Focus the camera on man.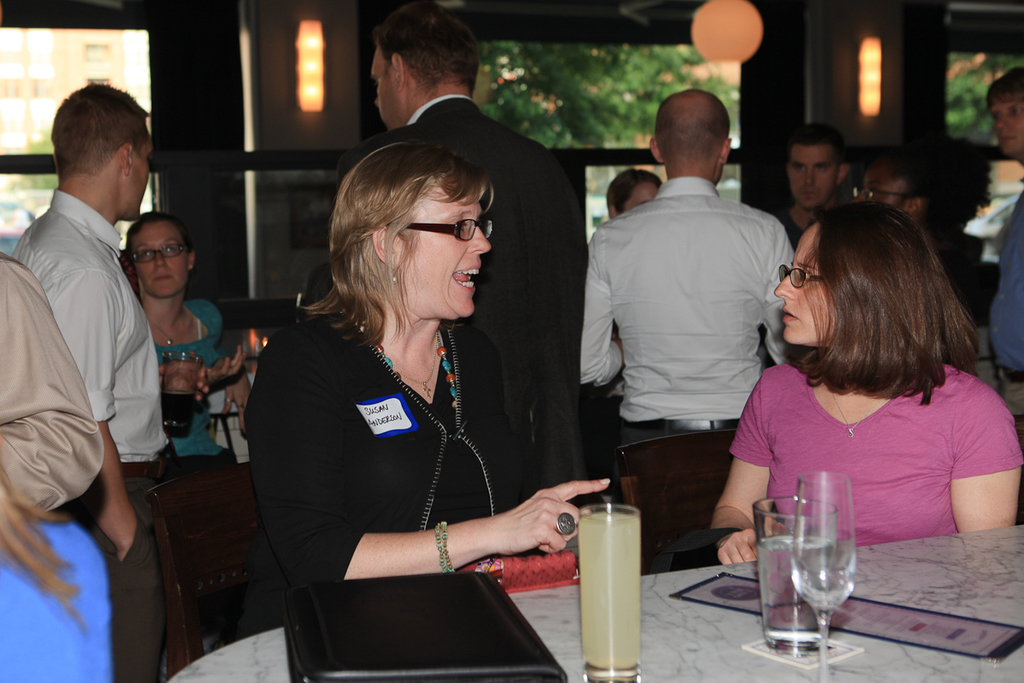
Focus region: {"left": 0, "top": 72, "right": 179, "bottom": 682}.
